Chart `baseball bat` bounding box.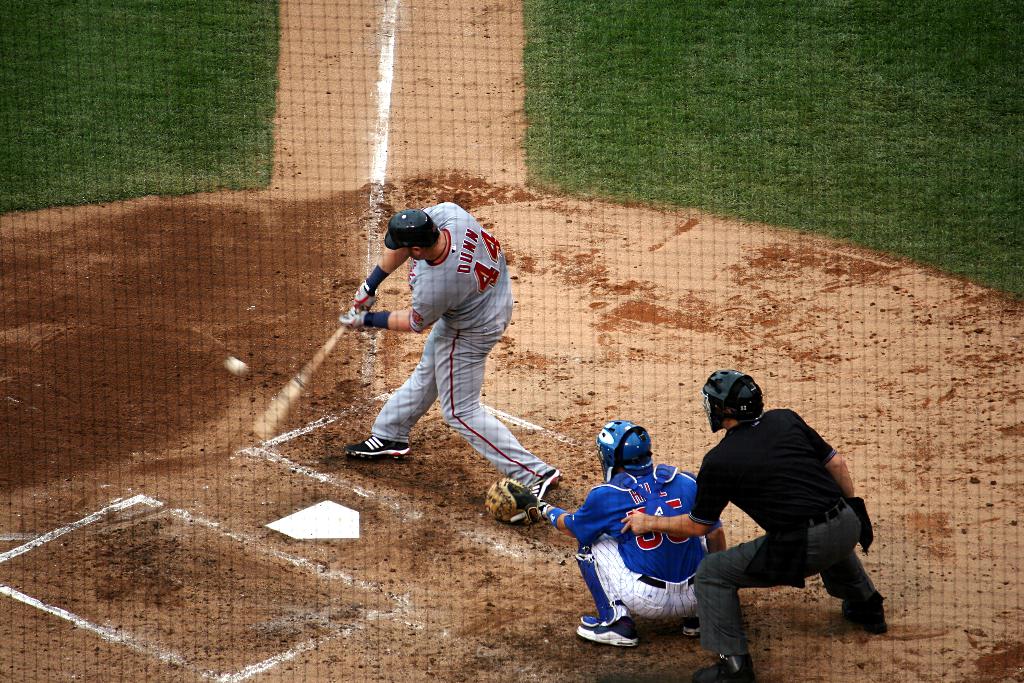
Charted: [255, 323, 341, 434].
